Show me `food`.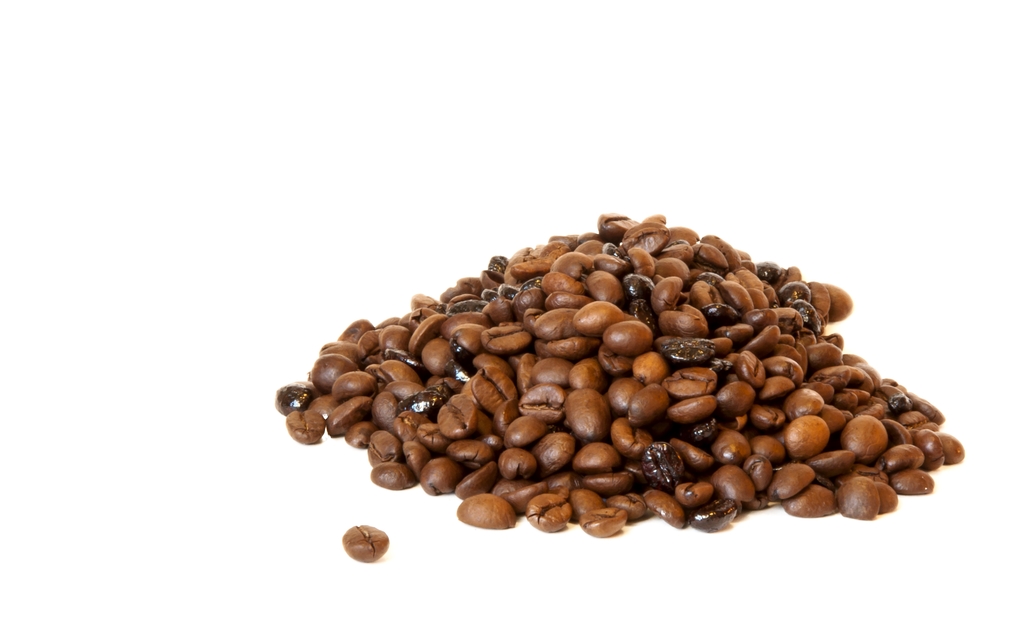
`food` is here: locate(340, 525, 391, 564).
